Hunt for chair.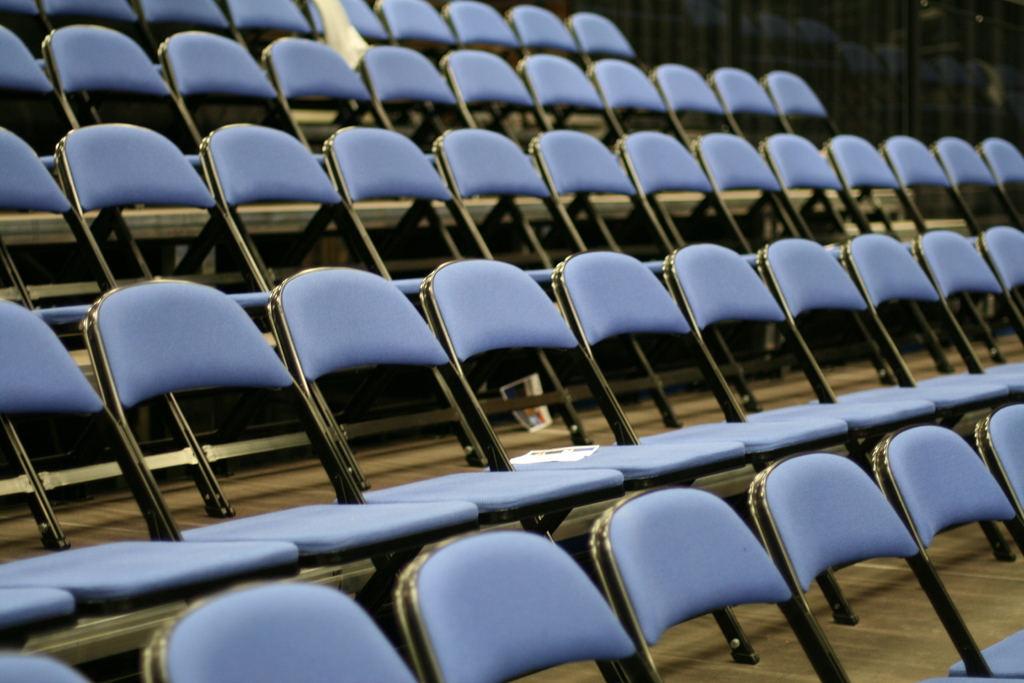
Hunted down at 435, 126, 671, 443.
